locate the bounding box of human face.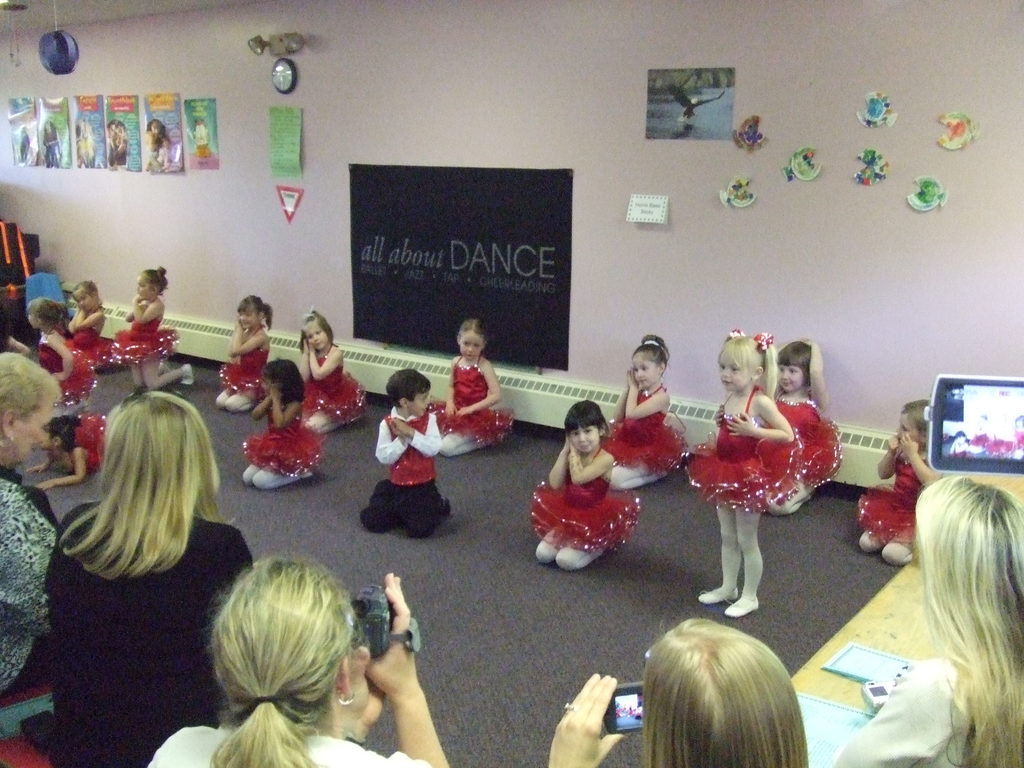
Bounding box: box=[236, 303, 252, 330].
